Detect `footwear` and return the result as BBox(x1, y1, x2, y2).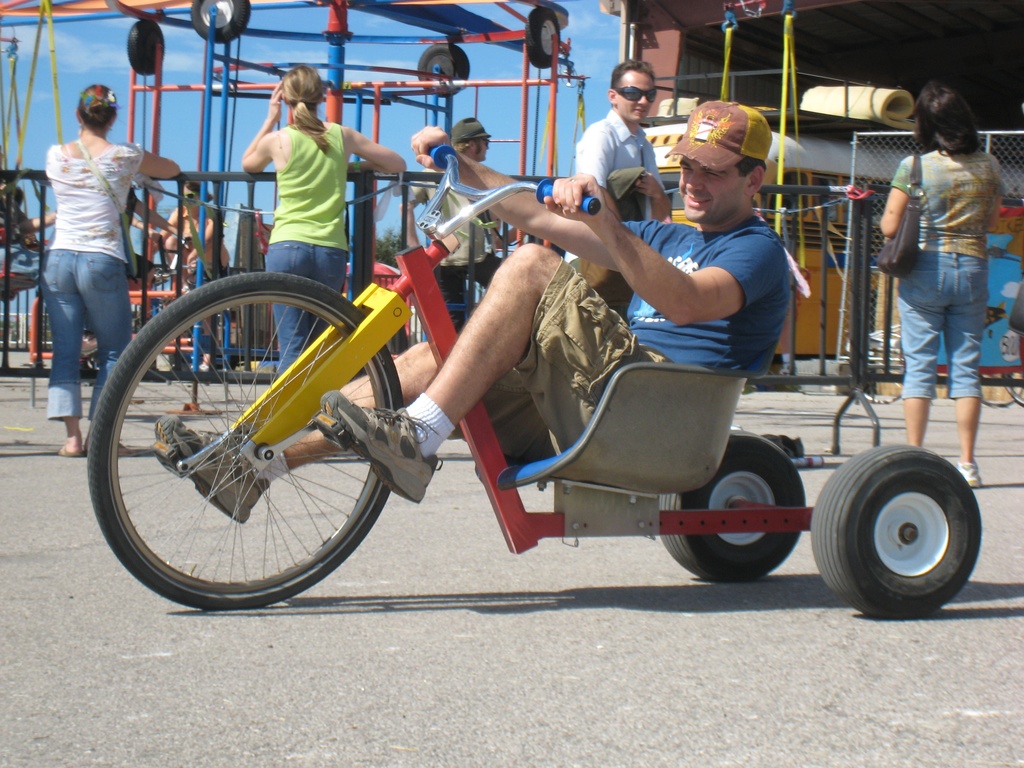
BBox(959, 465, 988, 490).
